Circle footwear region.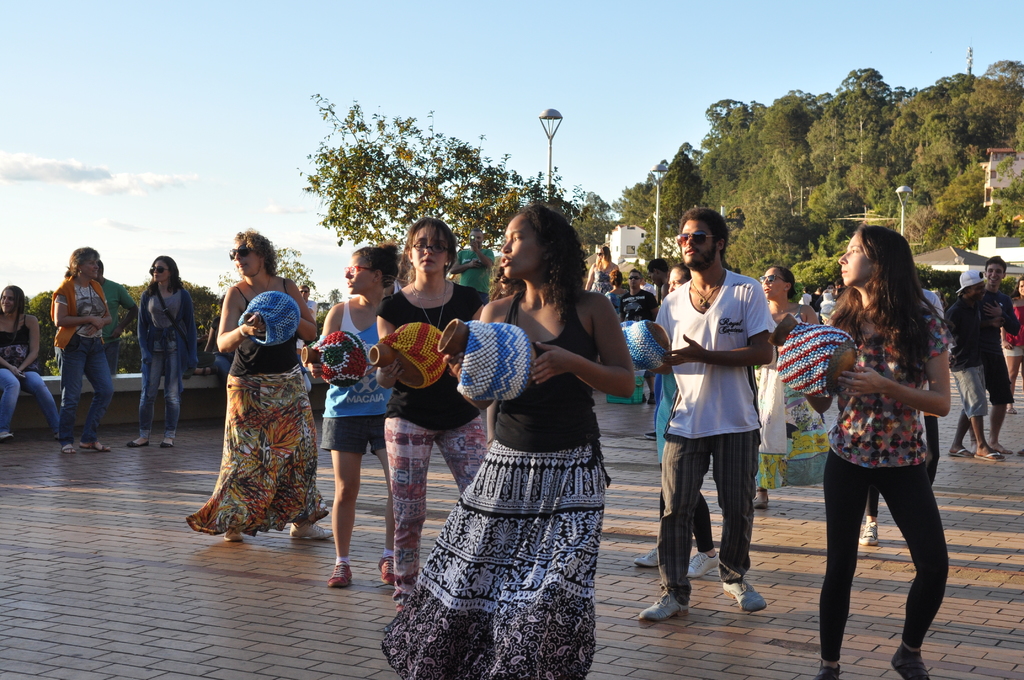
Region: {"left": 948, "top": 448, "right": 975, "bottom": 460}.
